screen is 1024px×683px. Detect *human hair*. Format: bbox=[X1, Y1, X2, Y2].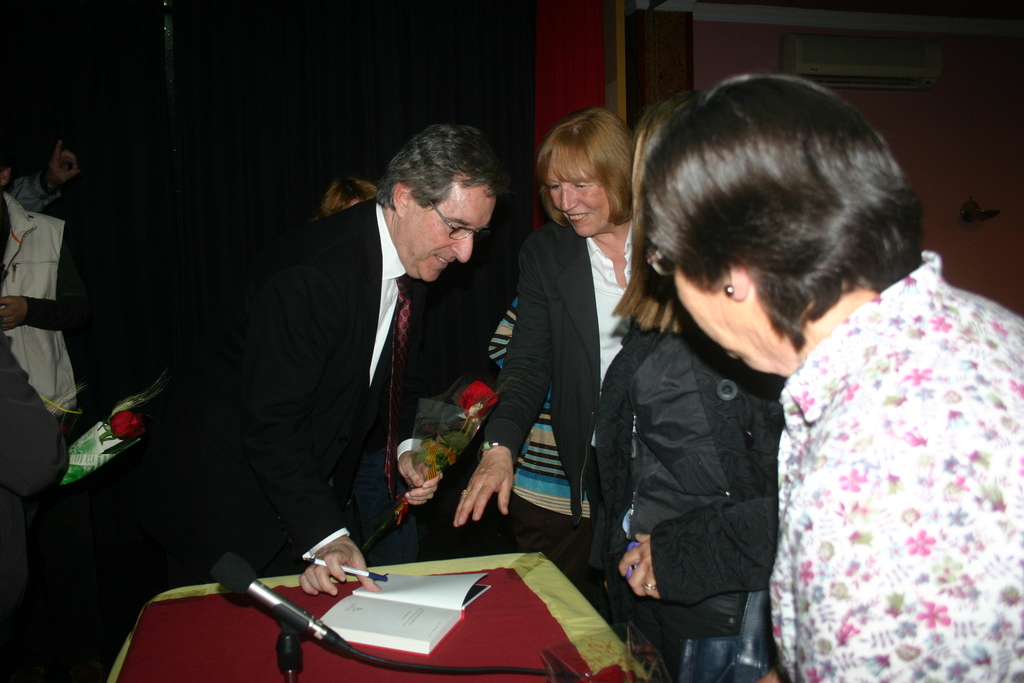
bbox=[614, 86, 710, 340].
